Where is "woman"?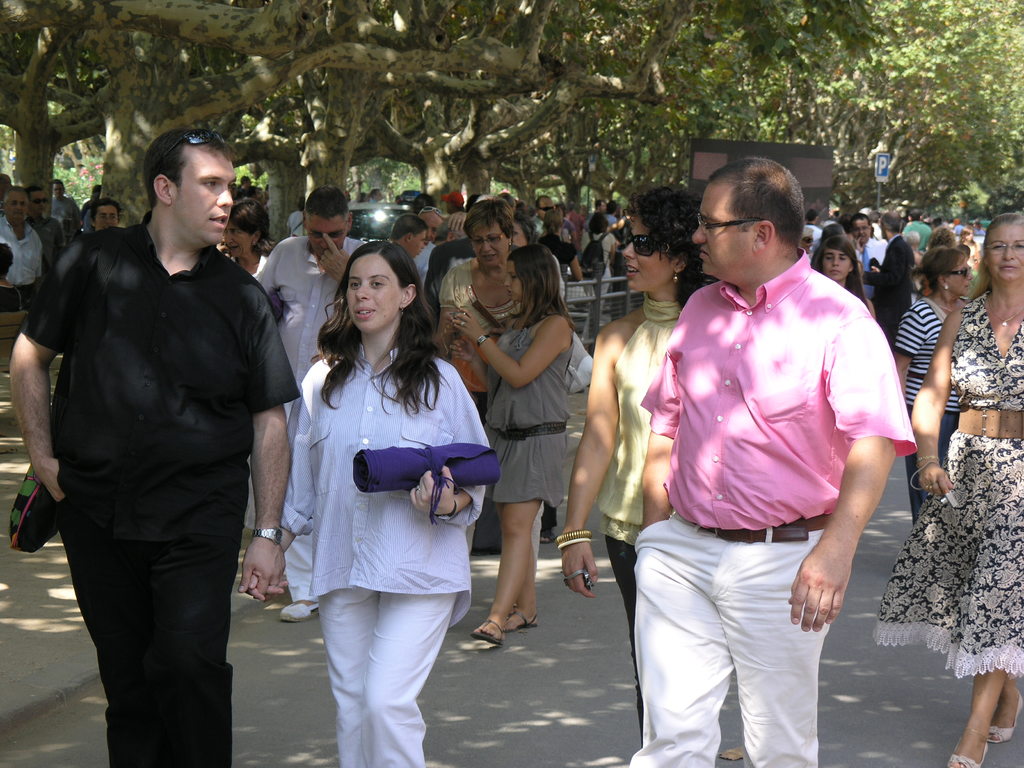
807,234,880,328.
